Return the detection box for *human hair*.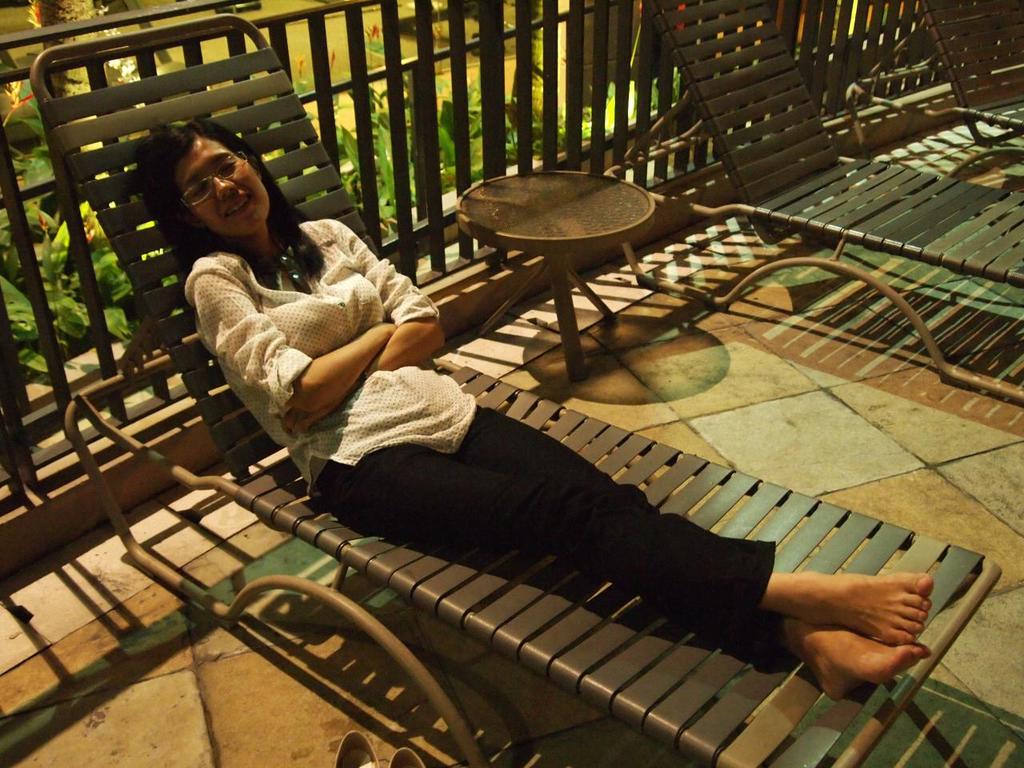
left=146, top=122, right=294, bottom=257.
